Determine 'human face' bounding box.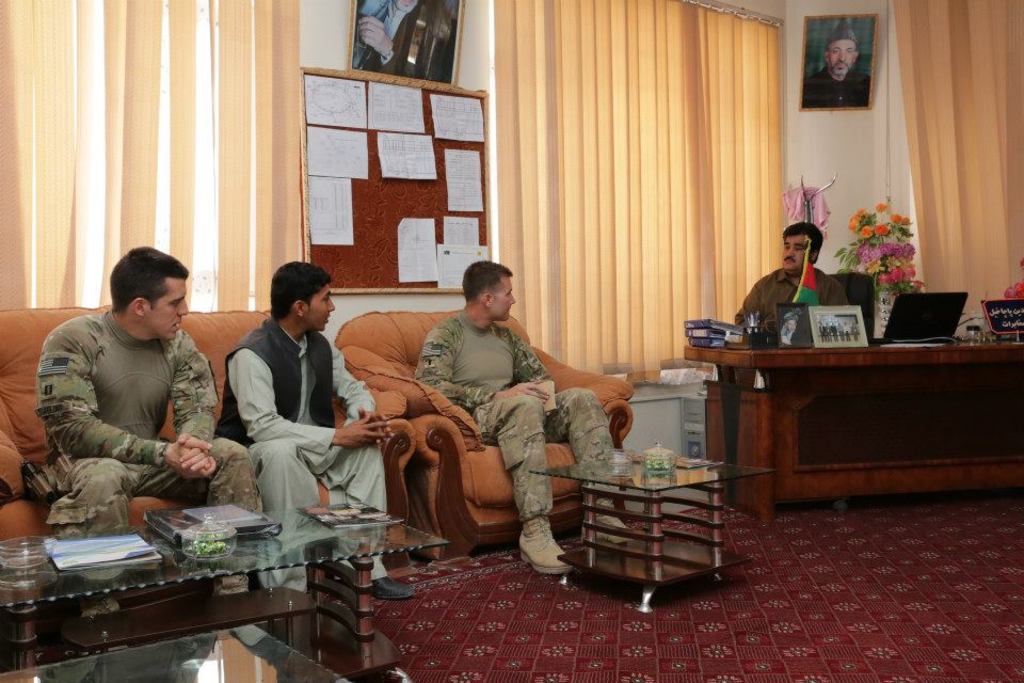
Determined: {"x1": 305, "y1": 281, "x2": 340, "y2": 336}.
